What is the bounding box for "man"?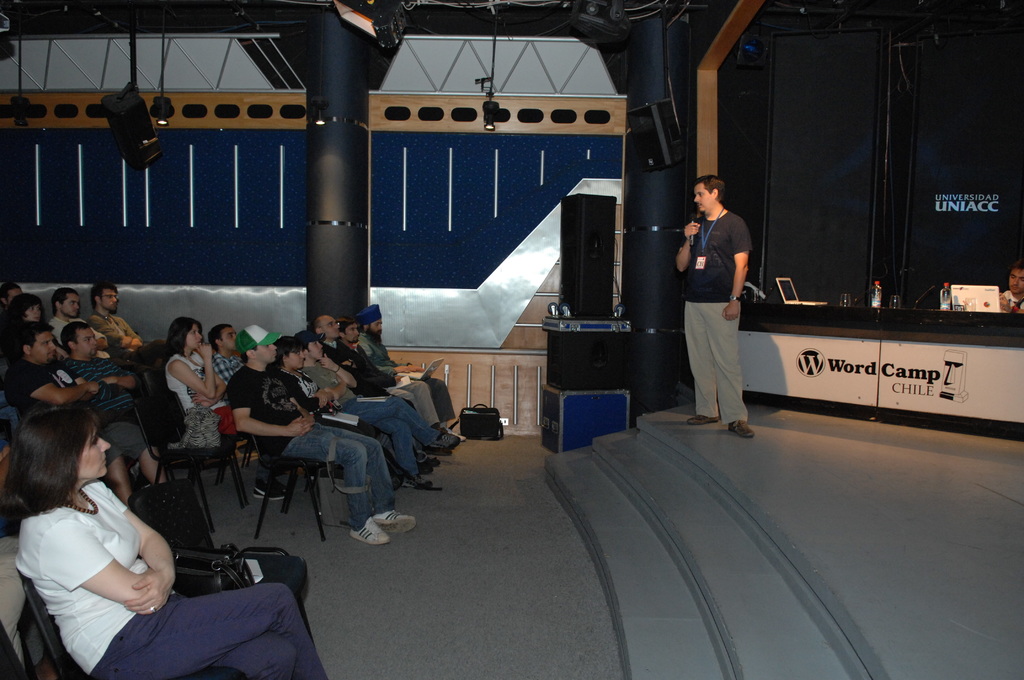
select_region(93, 289, 143, 349).
